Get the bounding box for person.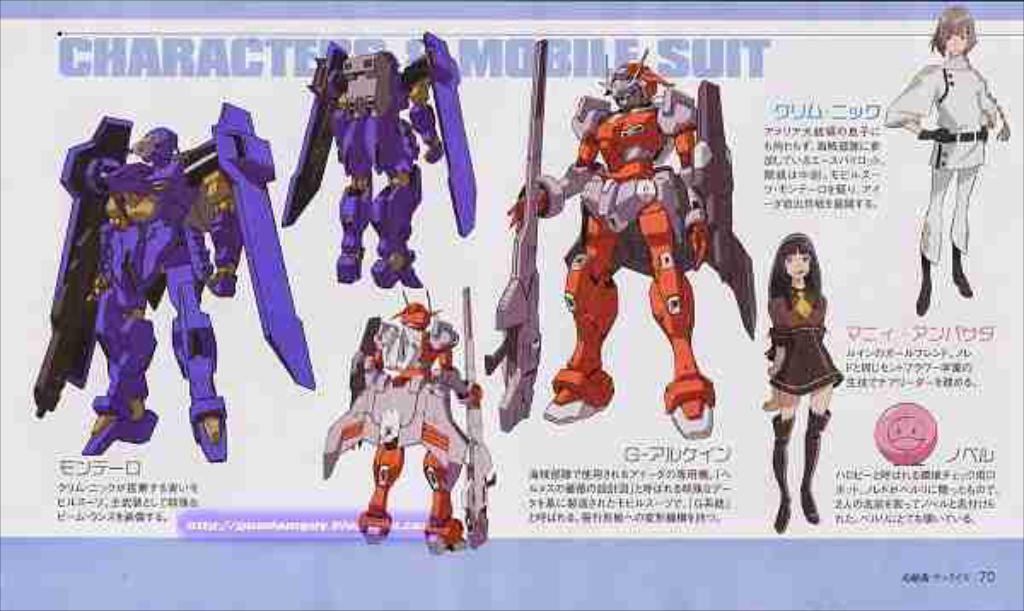
{"x1": 544, "y1": 43, "x2": 719, "y2": 444}.
